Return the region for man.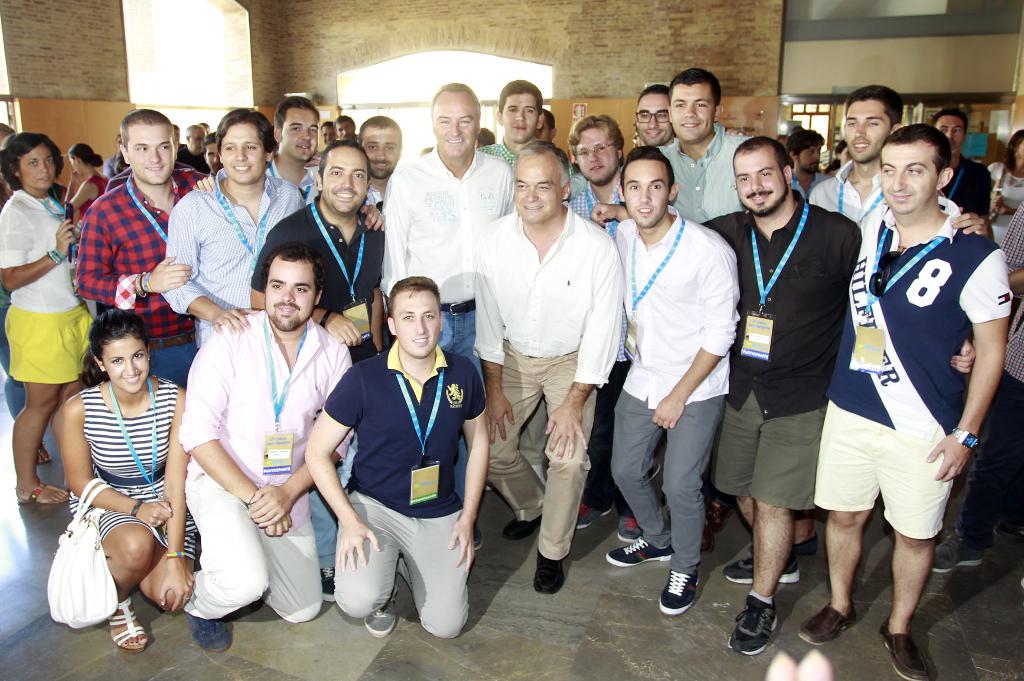
478 79 547 168.
